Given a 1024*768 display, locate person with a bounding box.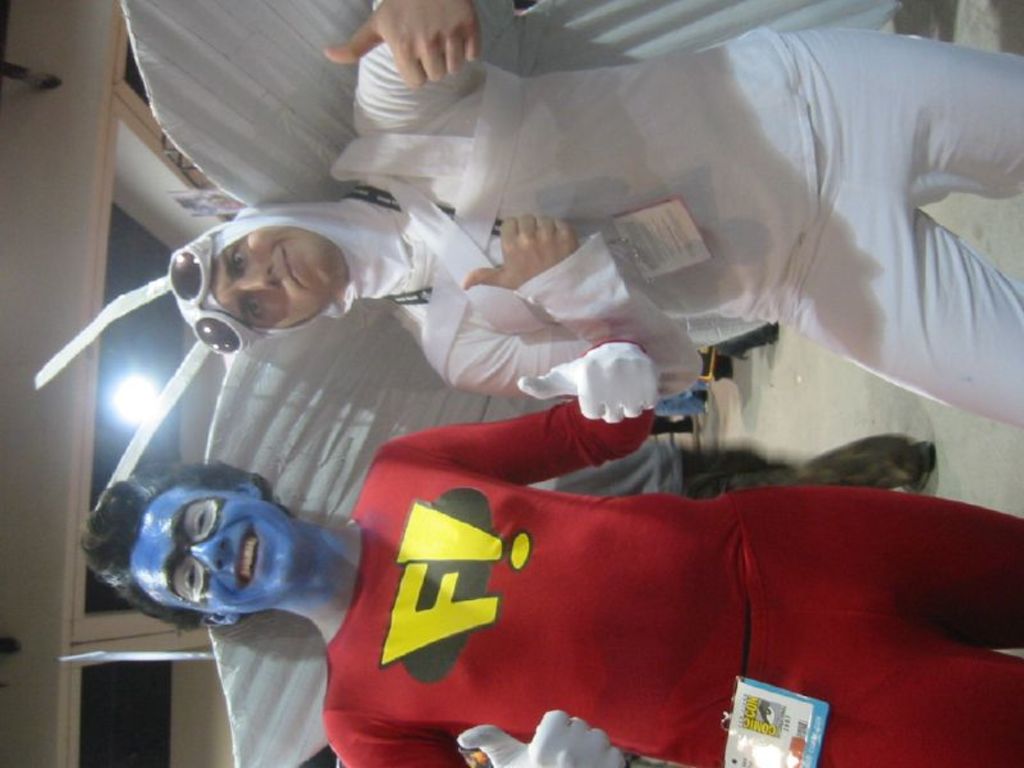
Located: (left=78, top=342, right=1023, bottom=767).
